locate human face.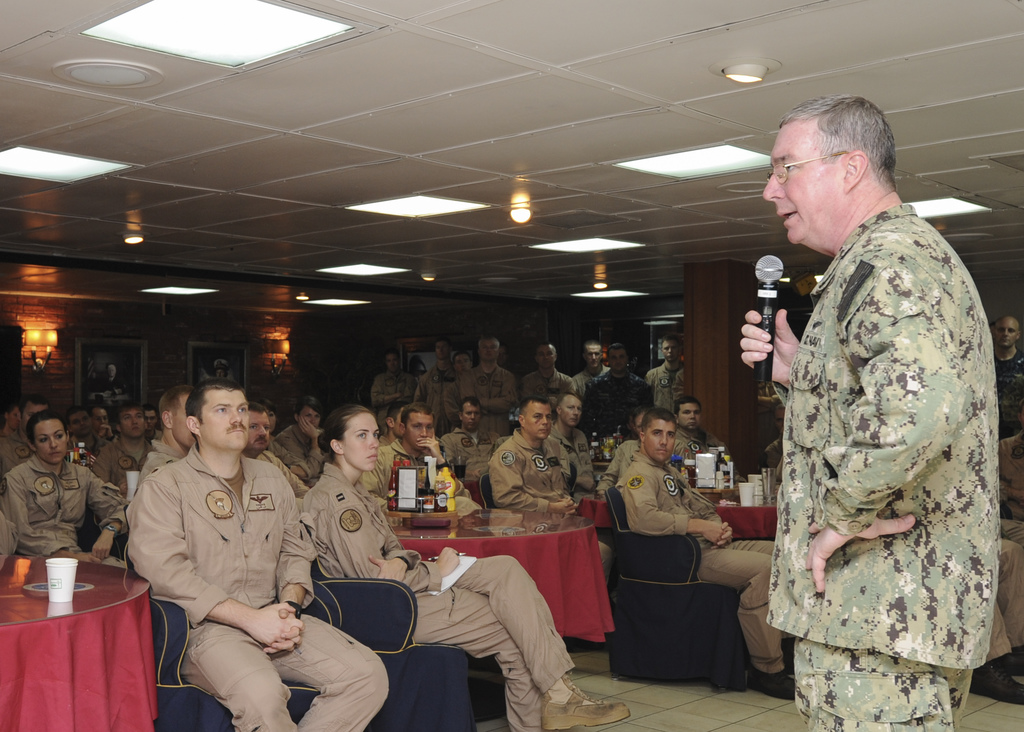
Bounding box: detection(406, 418, 431, 450).
